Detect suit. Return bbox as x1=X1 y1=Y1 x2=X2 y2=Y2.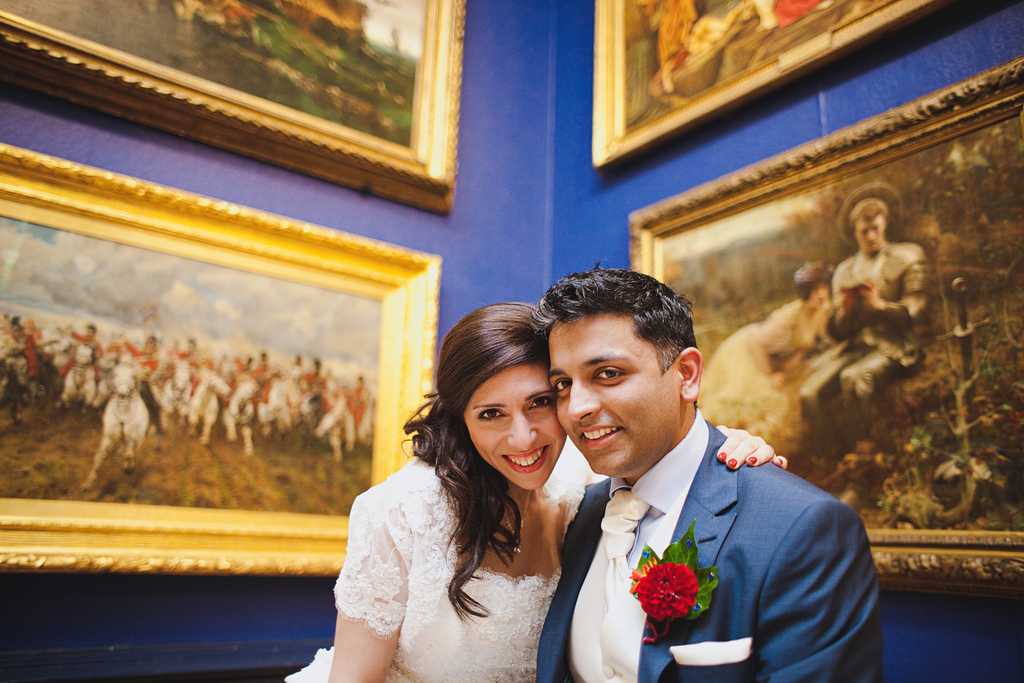
x1=537 y1=377 x2=865 y2=673.
